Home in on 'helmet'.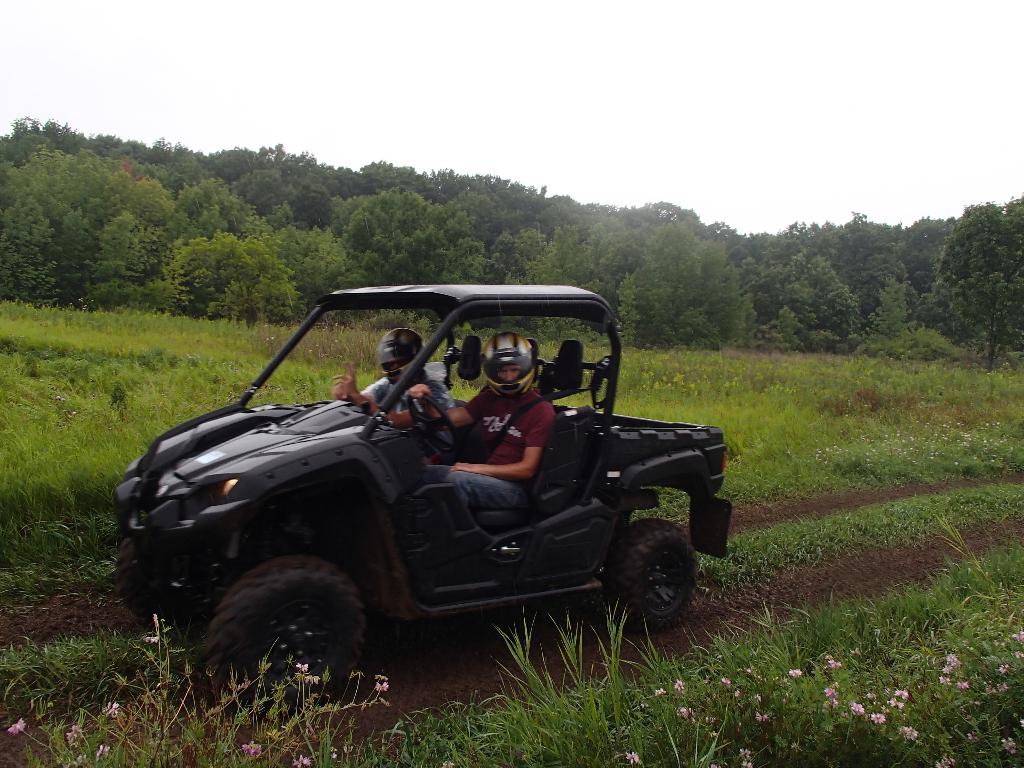
Homed in at crop(477, 330, 539, 401).
